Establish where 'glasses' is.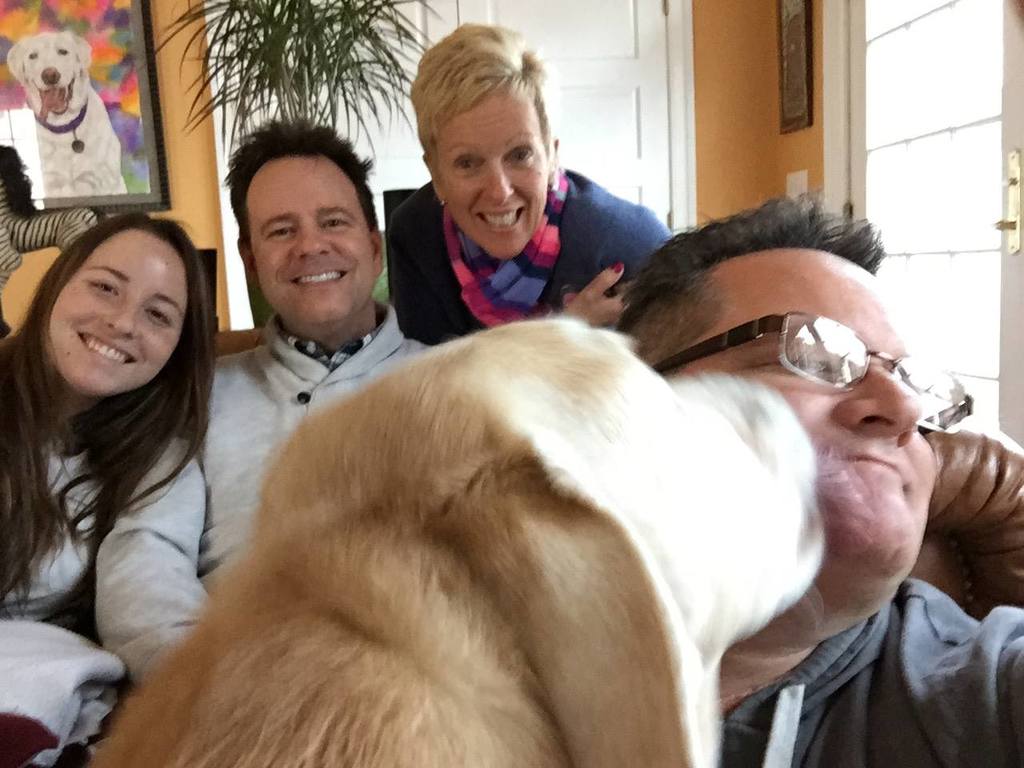
Established at bbox(653, 305, 974, 444).
